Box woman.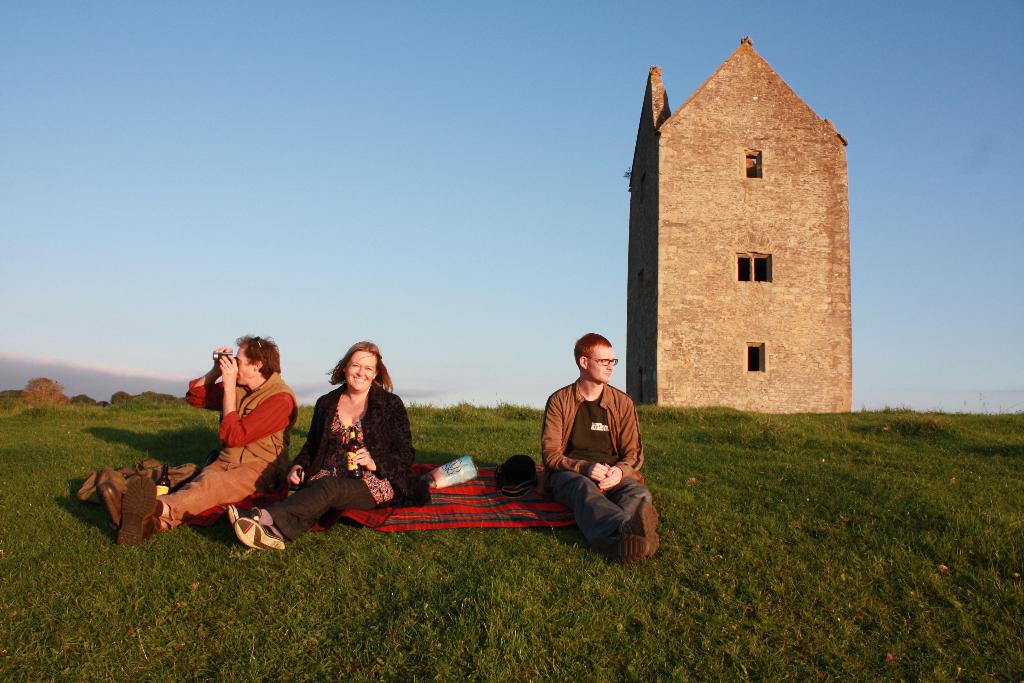
rect(218, 330, 422, 554).
